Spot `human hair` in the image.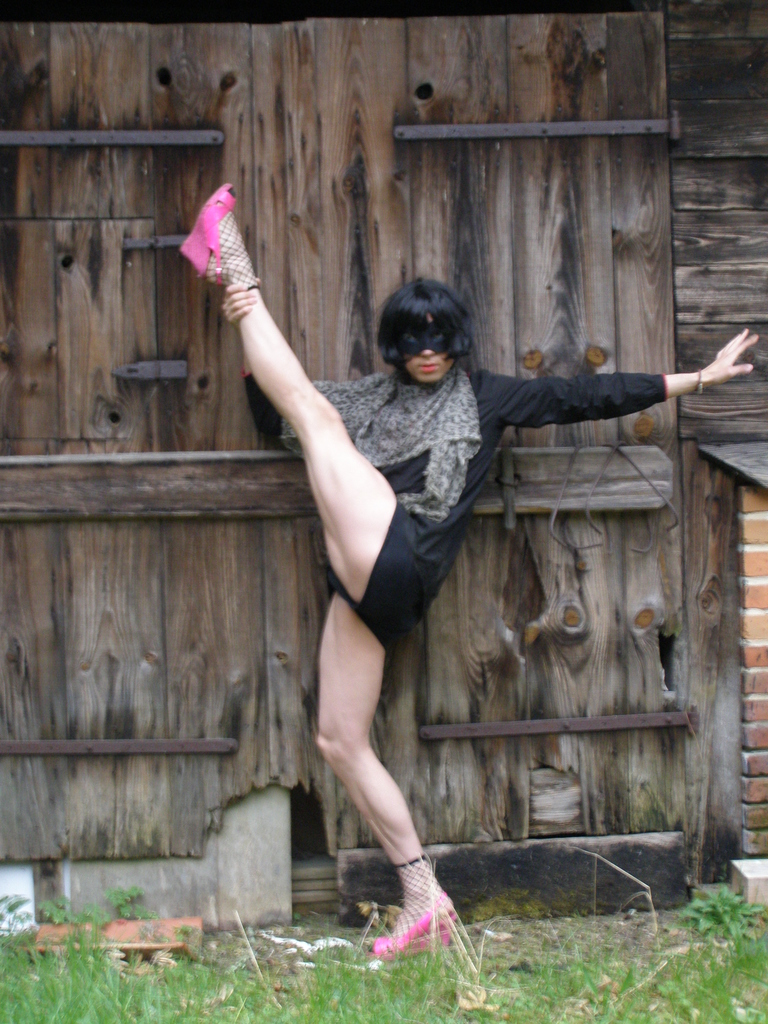
`human hair` found at select_region(379, 262, 476, 370).
